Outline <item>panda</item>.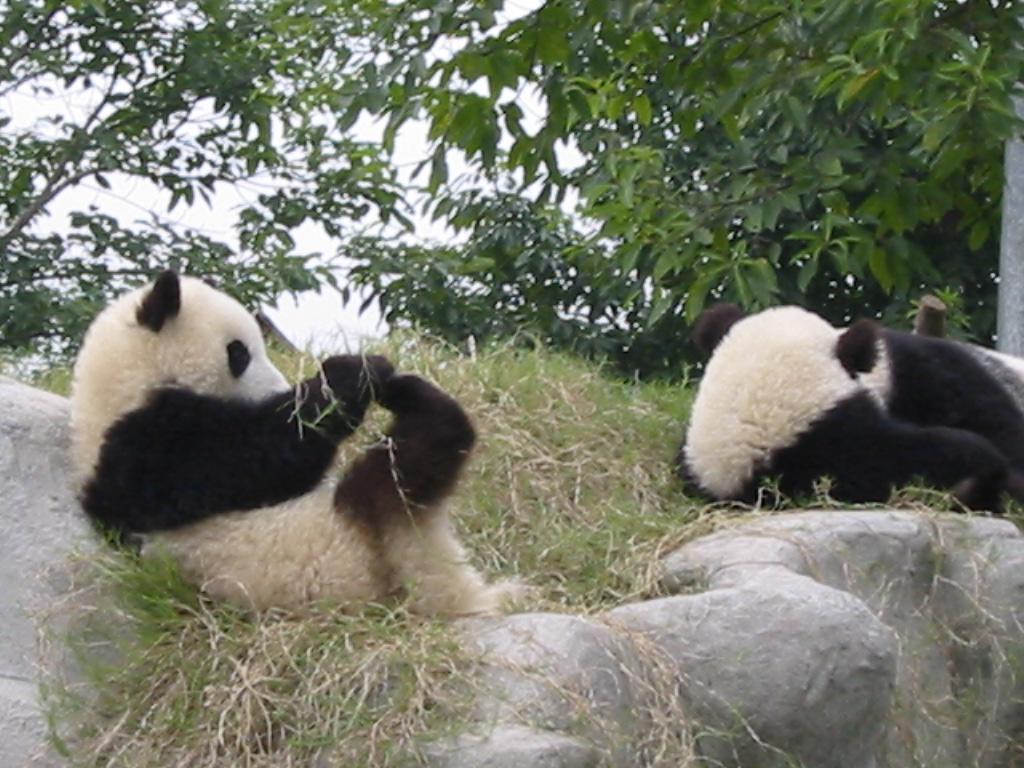
Outline: [681, 300, 1023, 509].
